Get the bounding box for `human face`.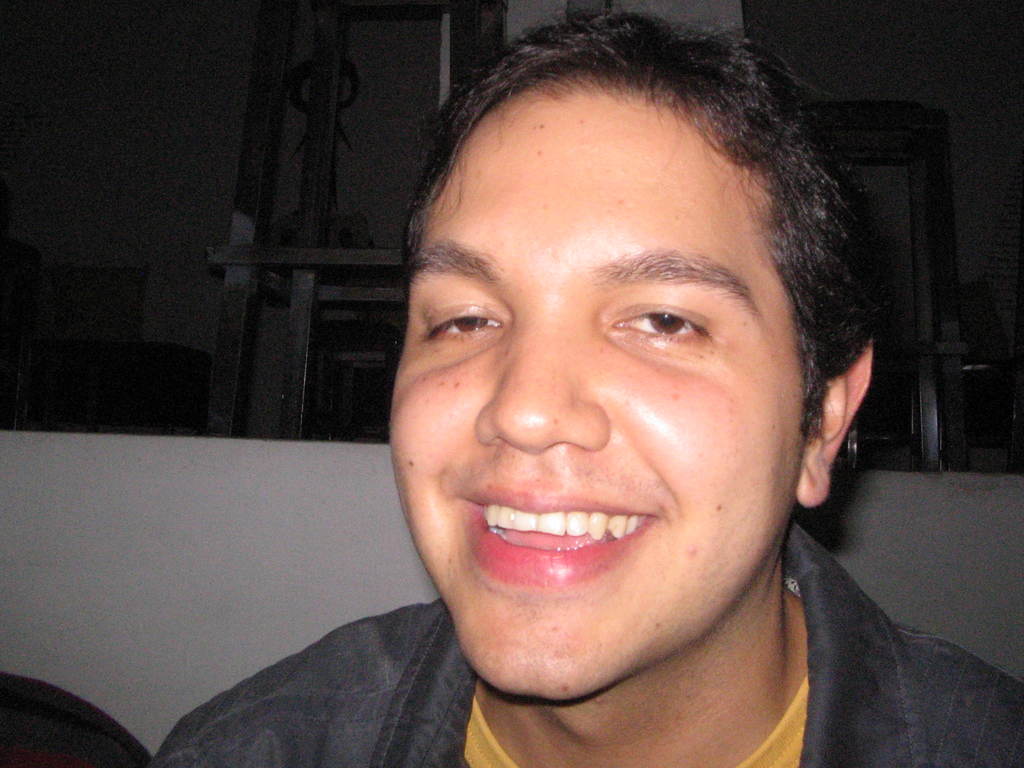
l=387, t=74, r=810, b=701.
